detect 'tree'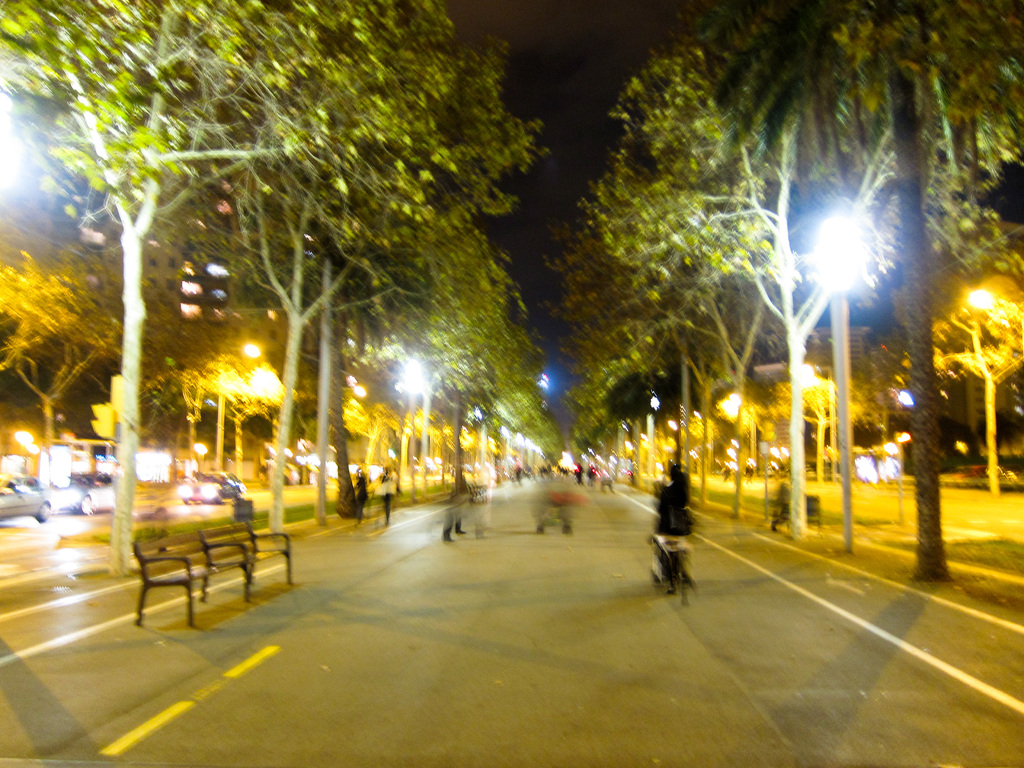
detection(0, 249, 81, 385)
